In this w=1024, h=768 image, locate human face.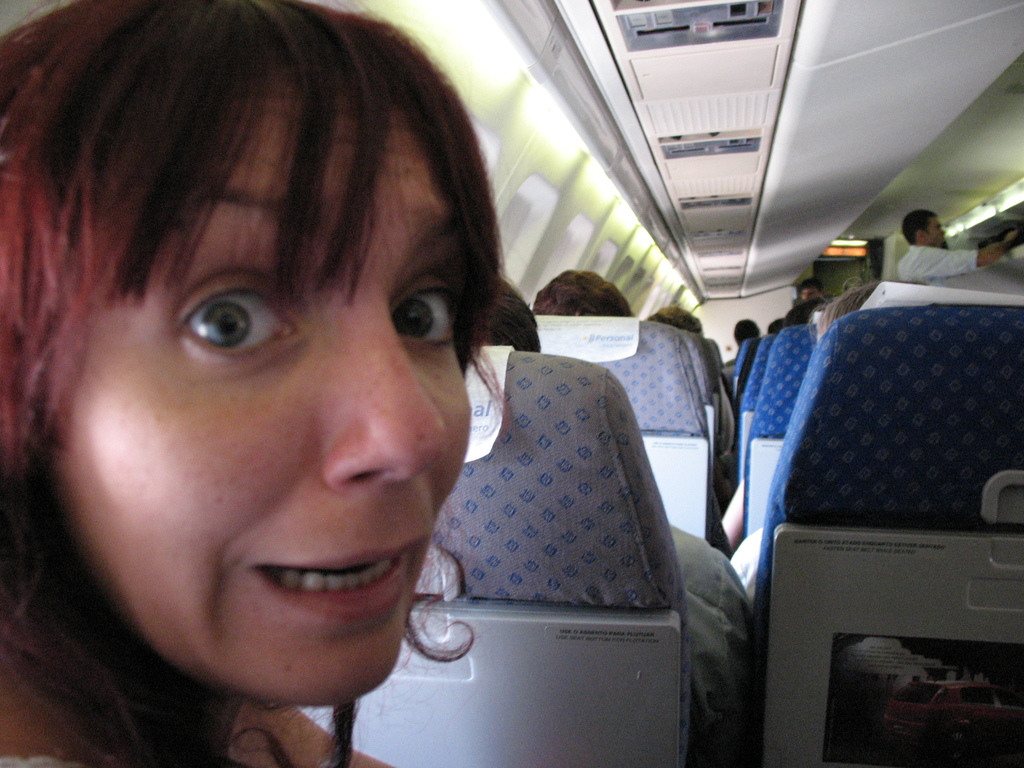
Bounding box: 45:70:473:705.
